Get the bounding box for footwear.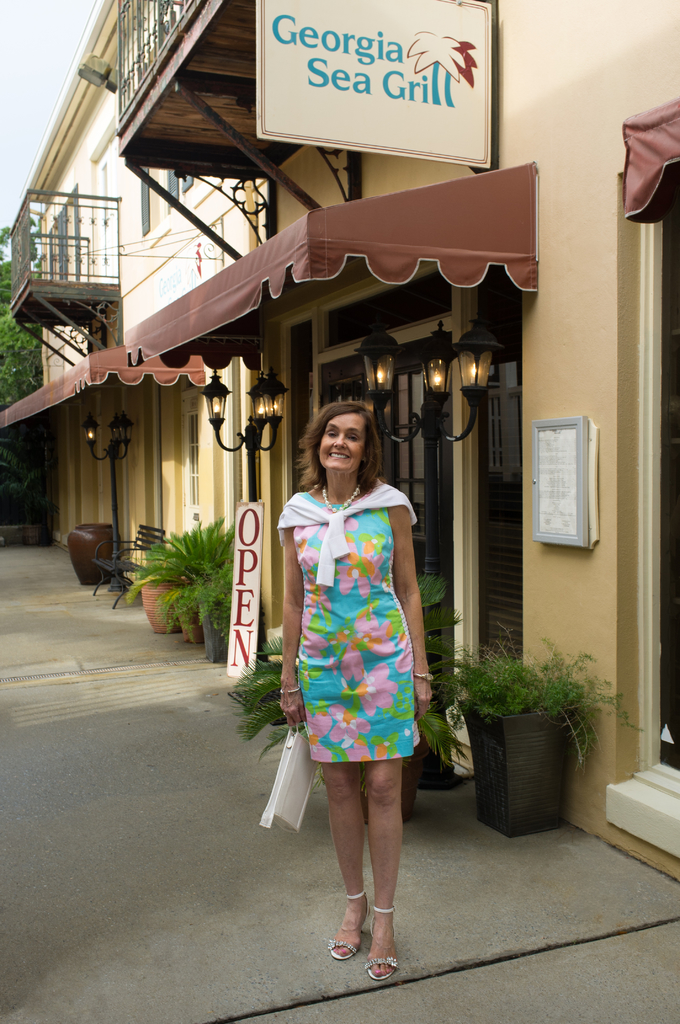
[x1=368, y1=907, x2=397, y2=982].
